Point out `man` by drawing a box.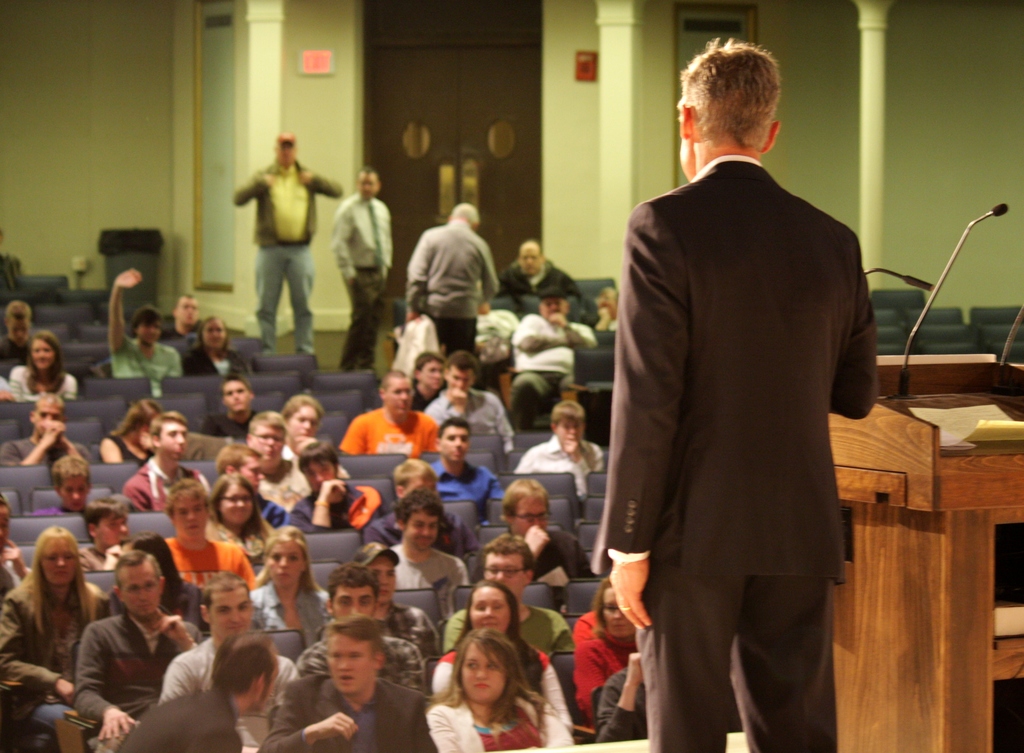
region(234, 129, 344, 368).
